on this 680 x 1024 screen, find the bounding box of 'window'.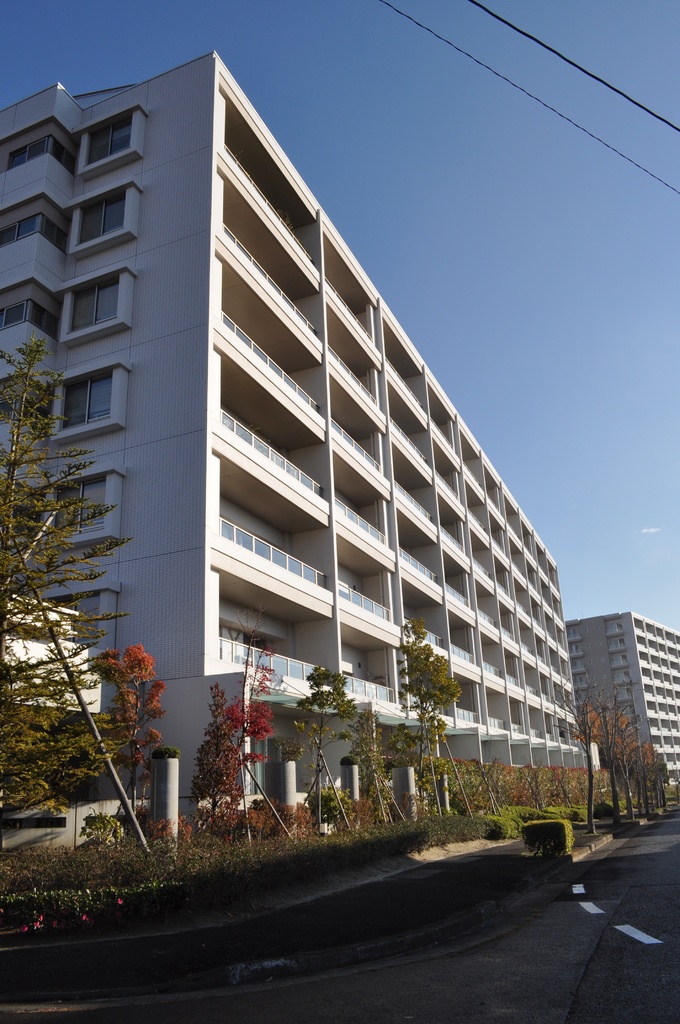
Bounding box: box(76, 192, 130, 252).
